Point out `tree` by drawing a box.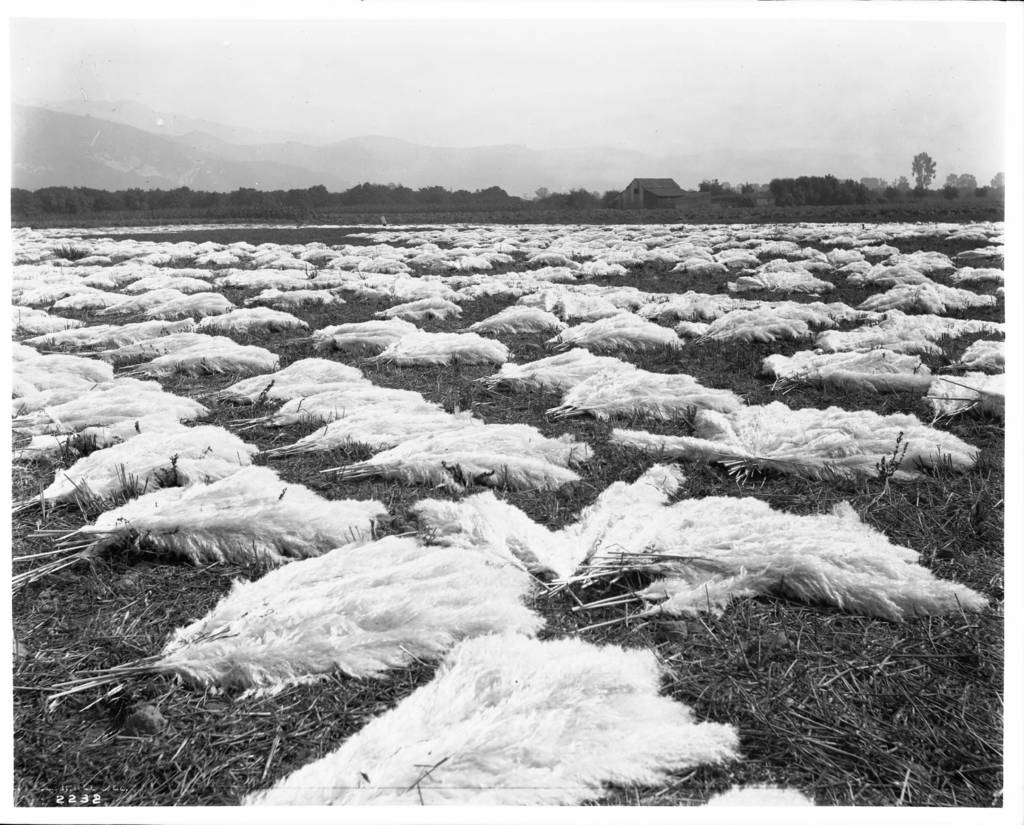
bbox(946, 184, 960, 205).
